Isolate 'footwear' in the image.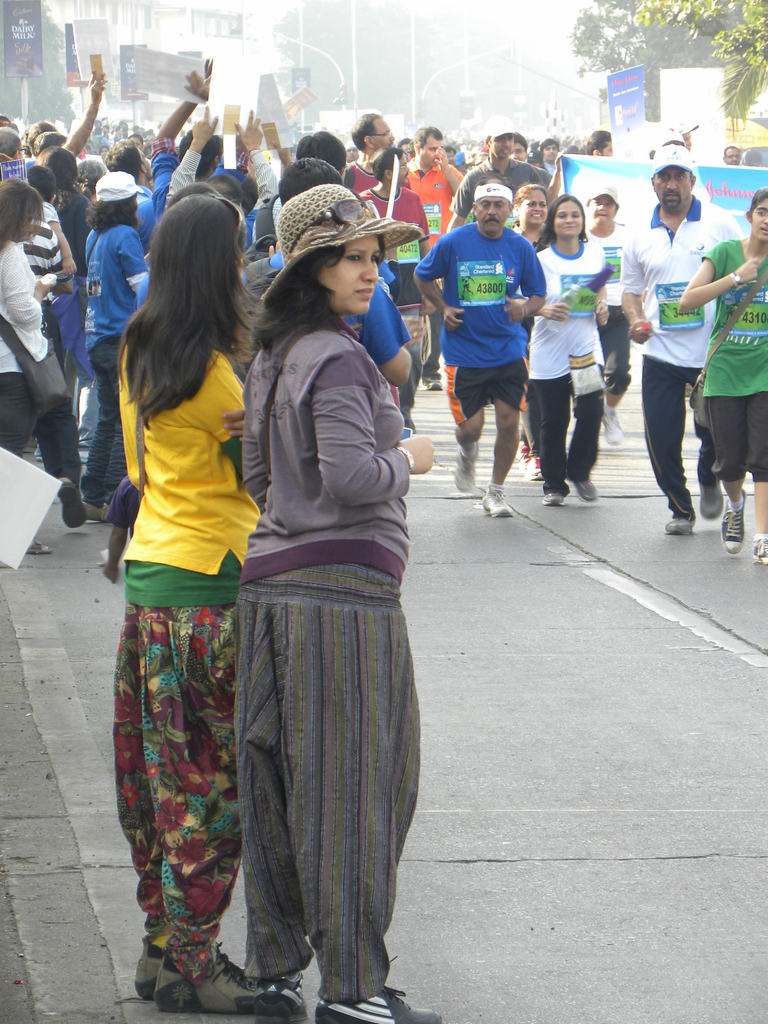
Isolated region: [x1=701, y1=484, x2=720, y2=517].
